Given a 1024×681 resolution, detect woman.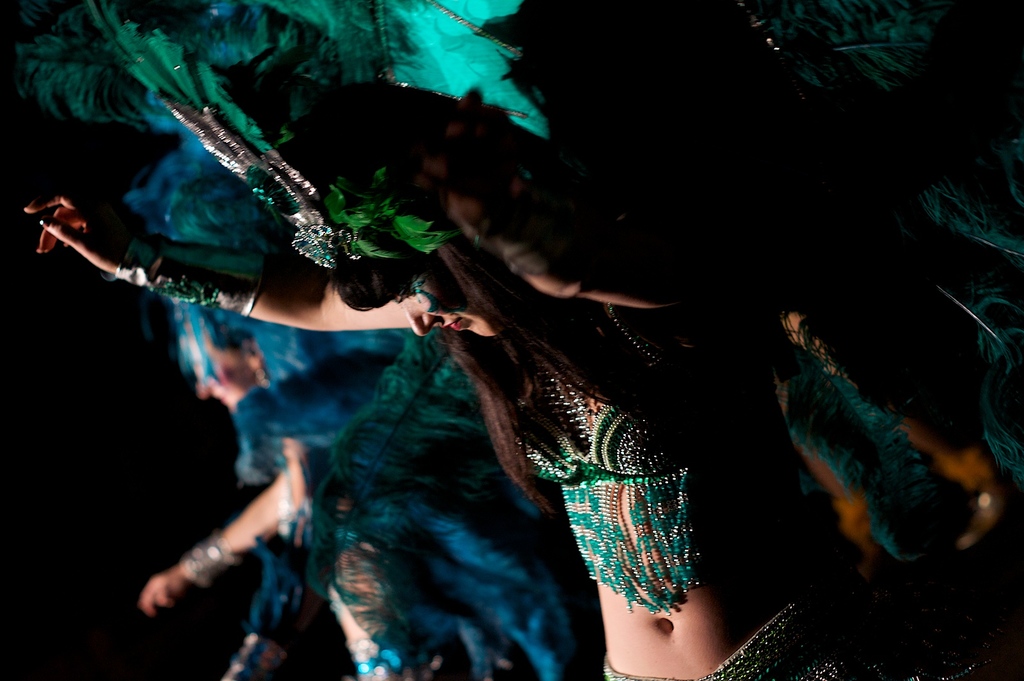
0, 198, 964, 680.
